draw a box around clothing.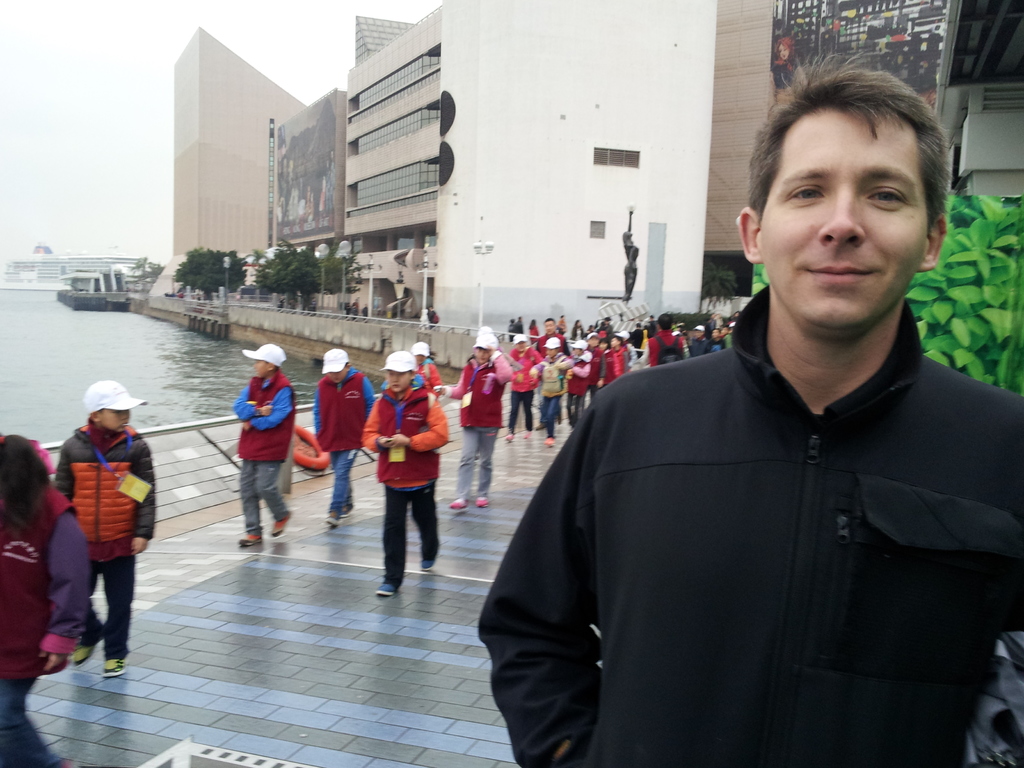
(232, 365, 294, 466).
